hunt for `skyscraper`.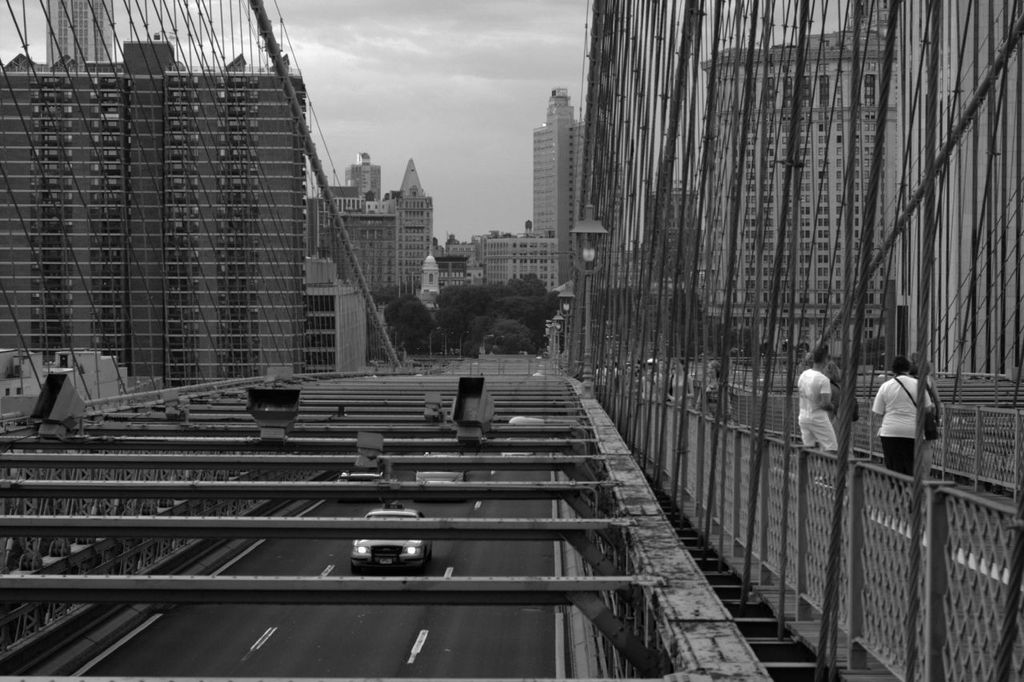
Hunted down at [x1=162, y1=62, x2=309, y2=359].
